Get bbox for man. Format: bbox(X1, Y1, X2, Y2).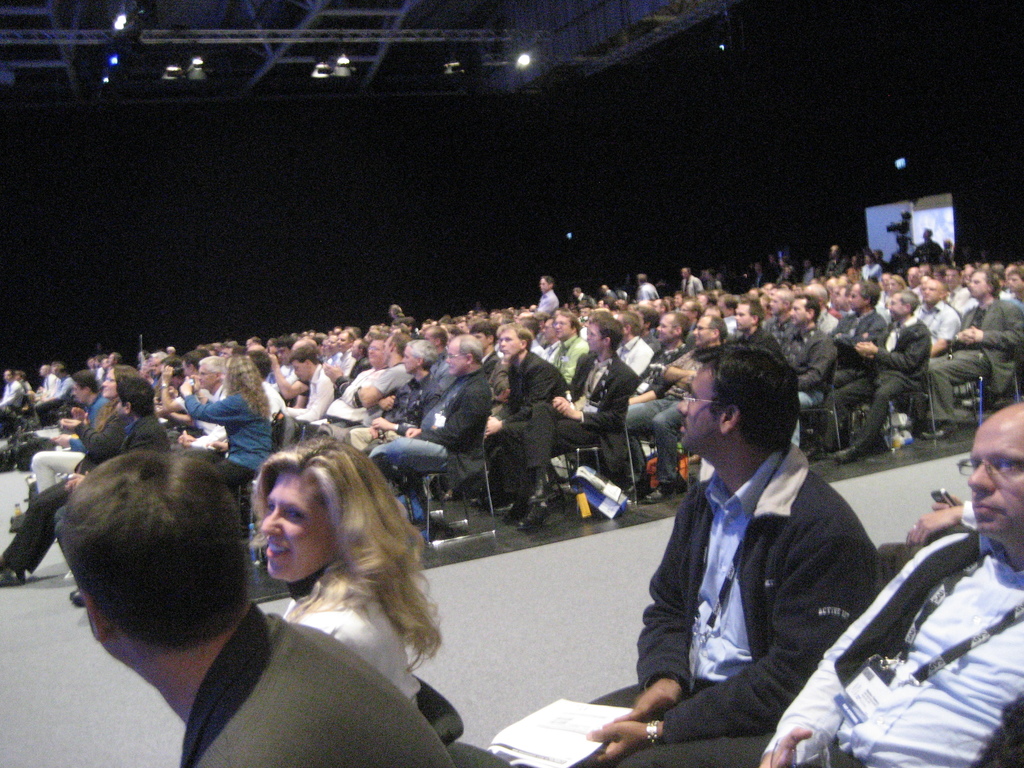
bbox(516, 313, 543, 357).
